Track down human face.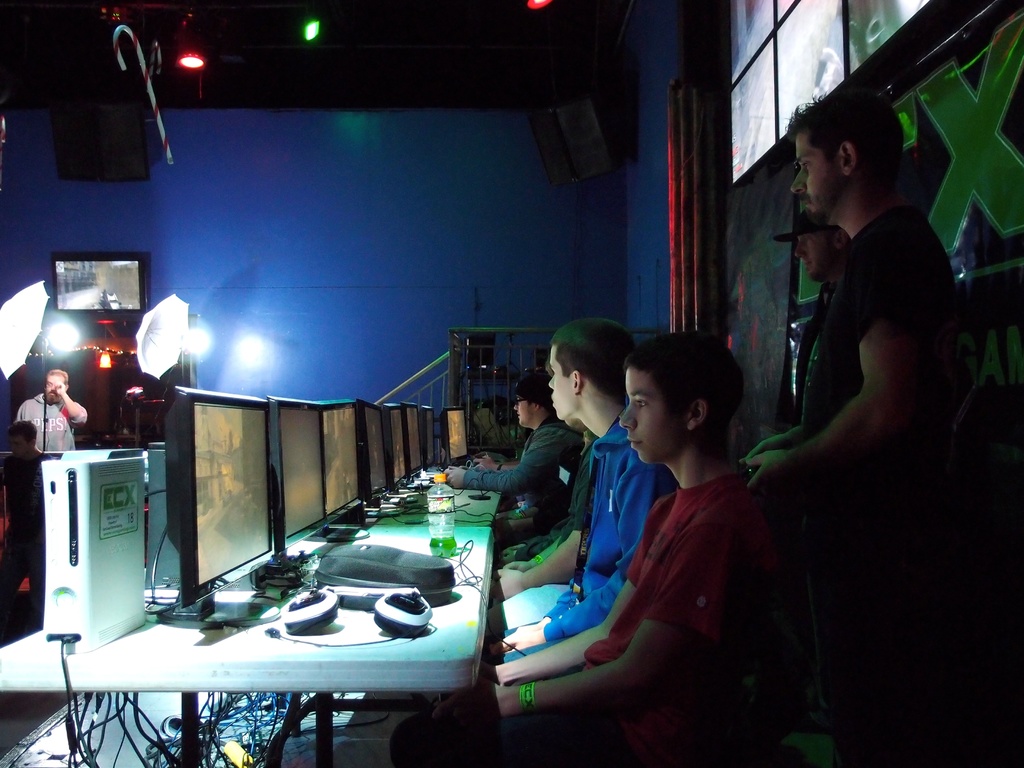
Tracked to <box>513,392,531,426</box>.
